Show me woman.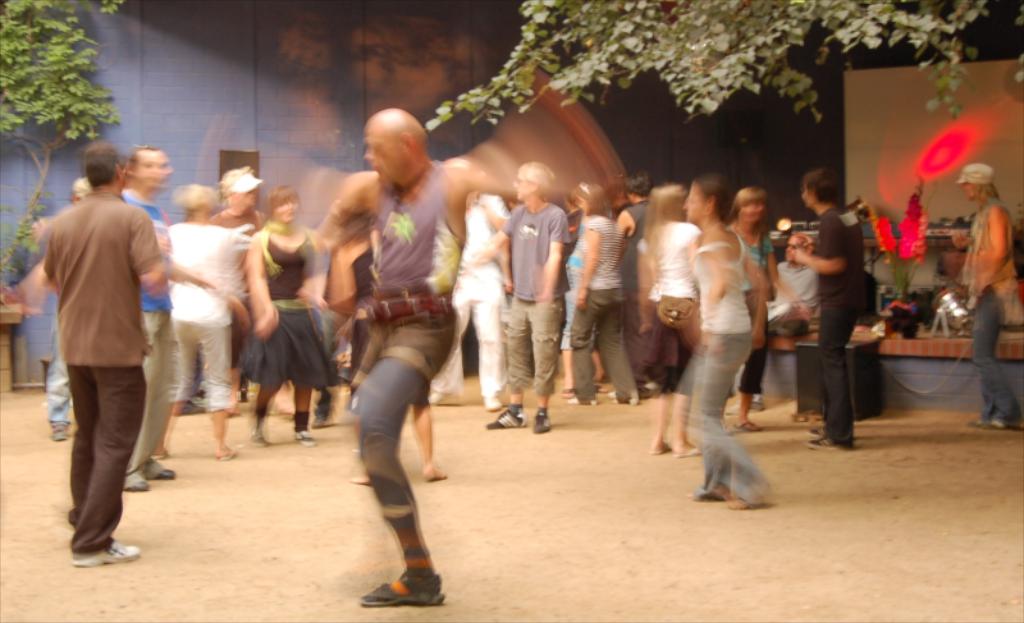
woman is here: Rect(152, 180, 246, 461).
